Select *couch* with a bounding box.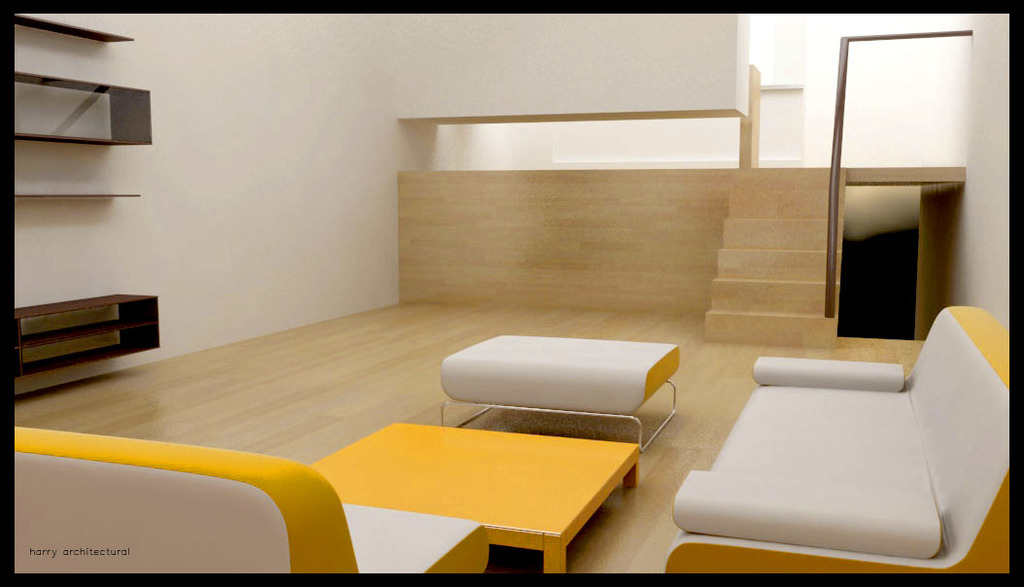
<bbox>16, 424, 488, 573</bbox>.
